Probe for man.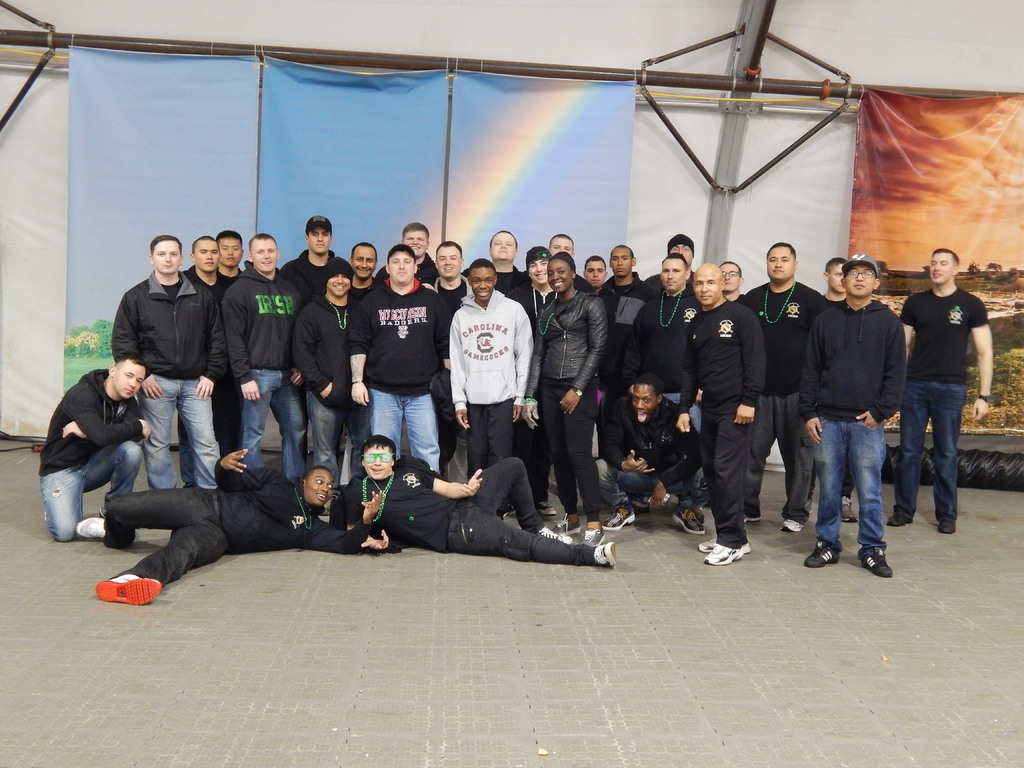
Probe result: x1=445, y1=254, x2=538, y2=492.
